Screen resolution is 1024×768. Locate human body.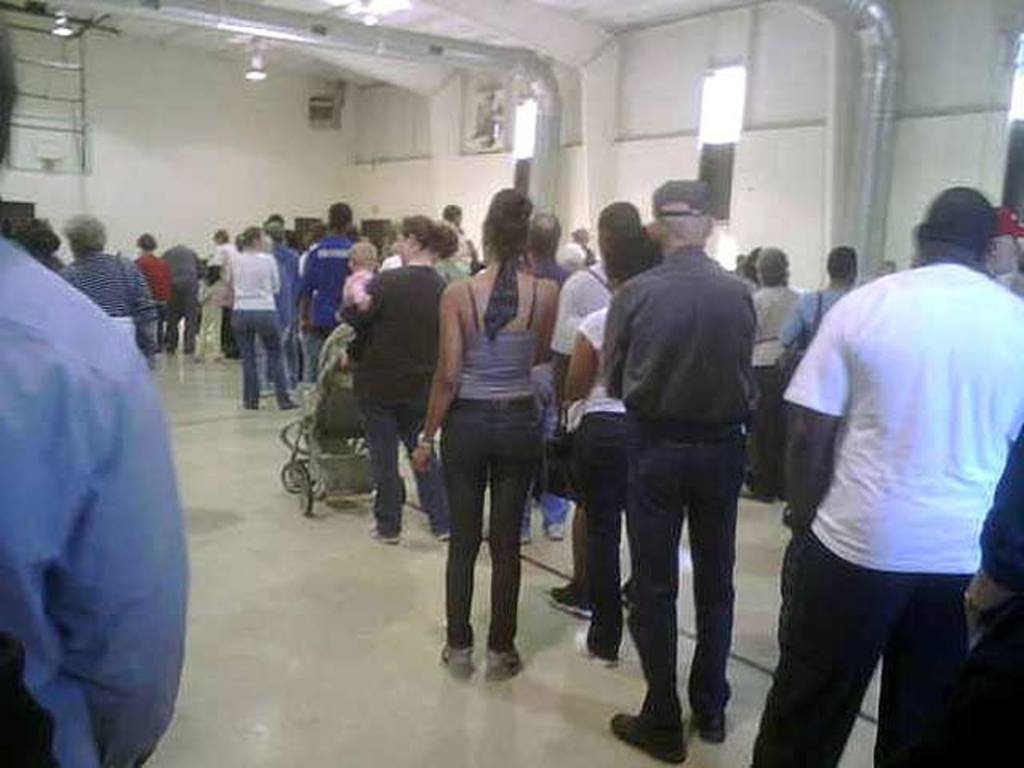
[left=566, top=296, right=640, bottom=667].
